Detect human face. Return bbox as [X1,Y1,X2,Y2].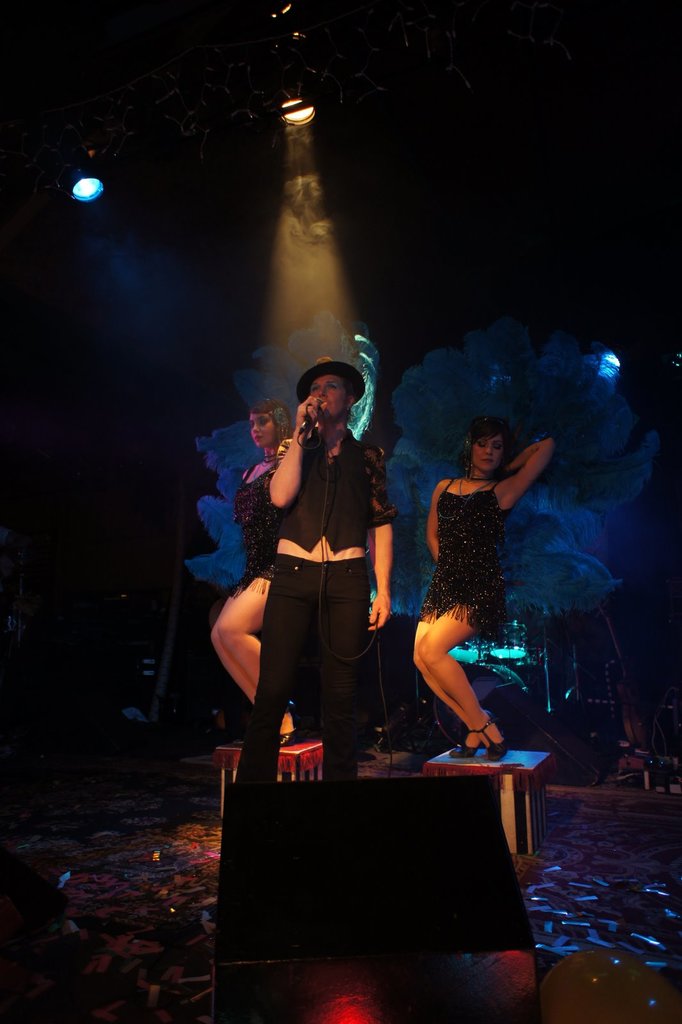
[471,431,507,477].
